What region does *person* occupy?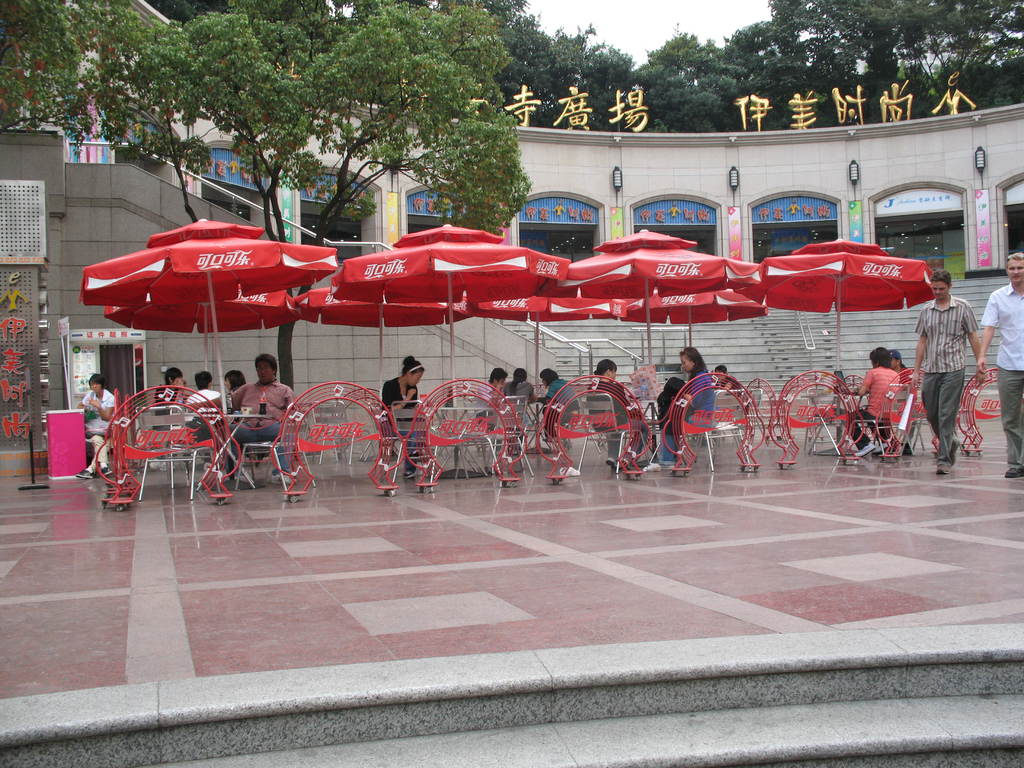
bbox(148, 367, 187, 472).
